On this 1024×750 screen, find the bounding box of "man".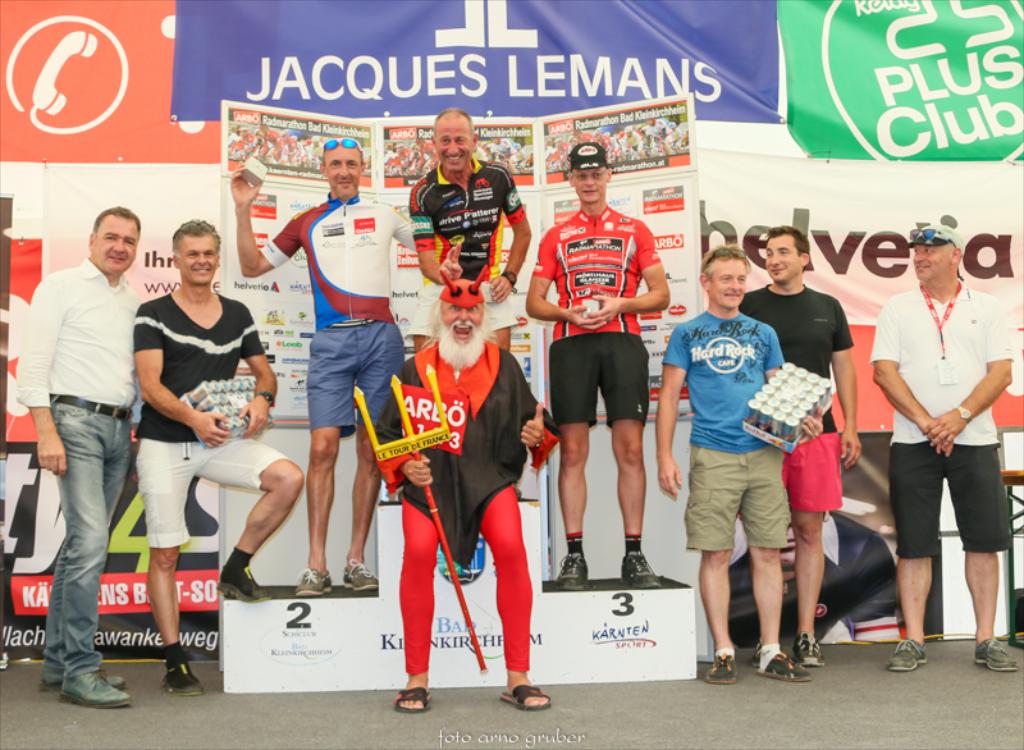
Bounding box: <box>228,136,424,595</box>.
